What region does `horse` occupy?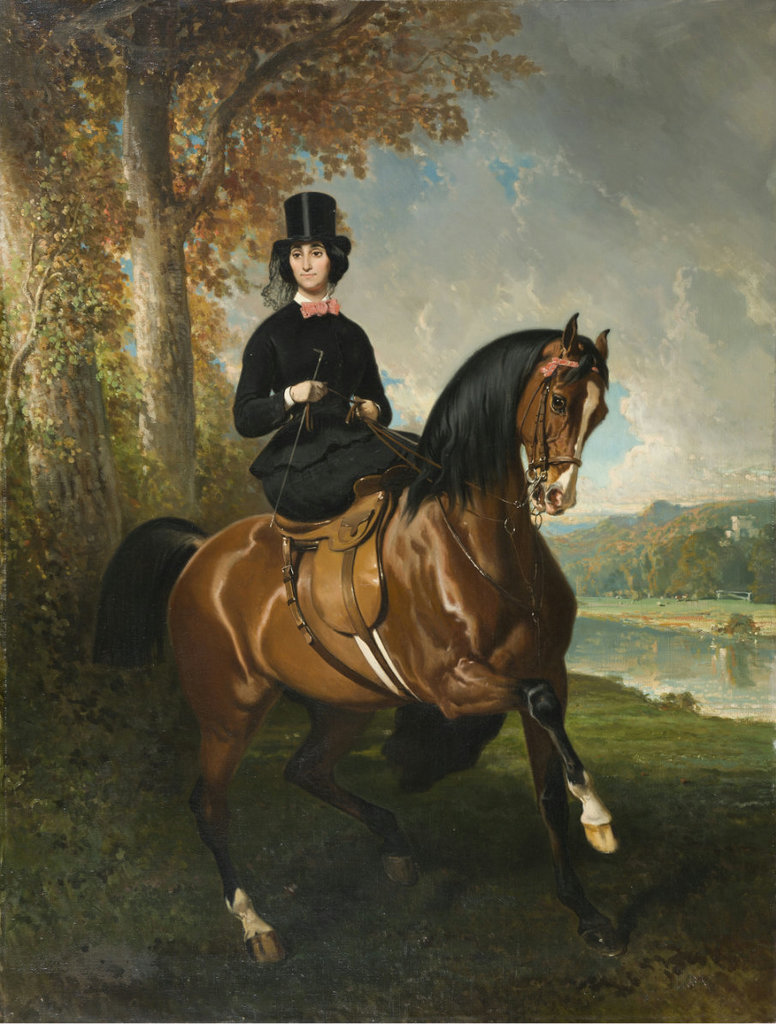
[84,311,629,973].
